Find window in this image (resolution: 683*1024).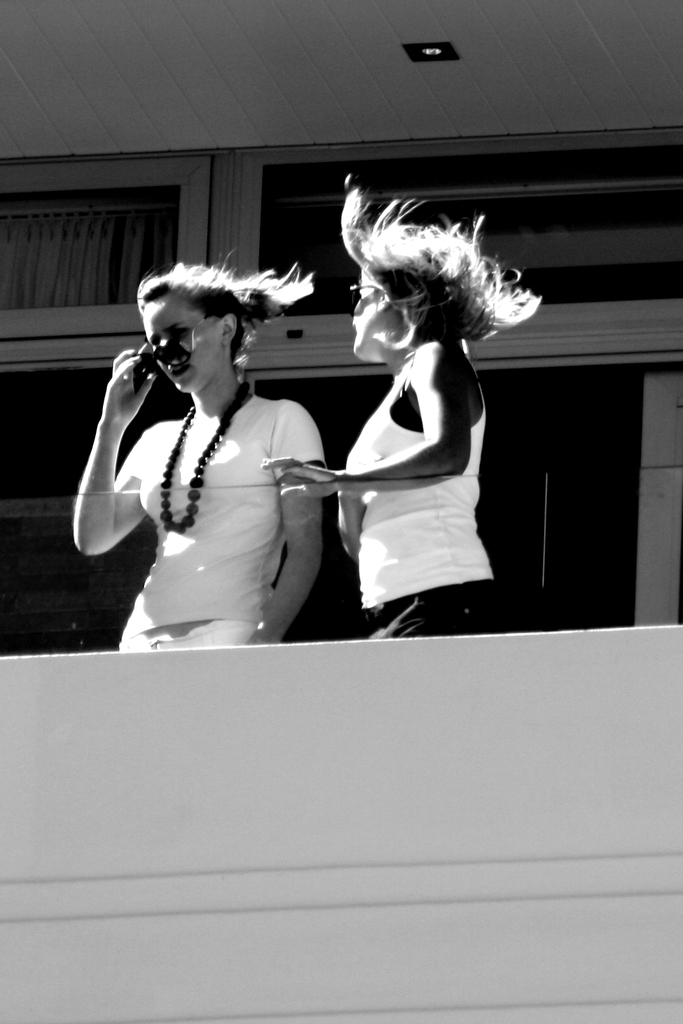
box(0, 149, 208, 344).
